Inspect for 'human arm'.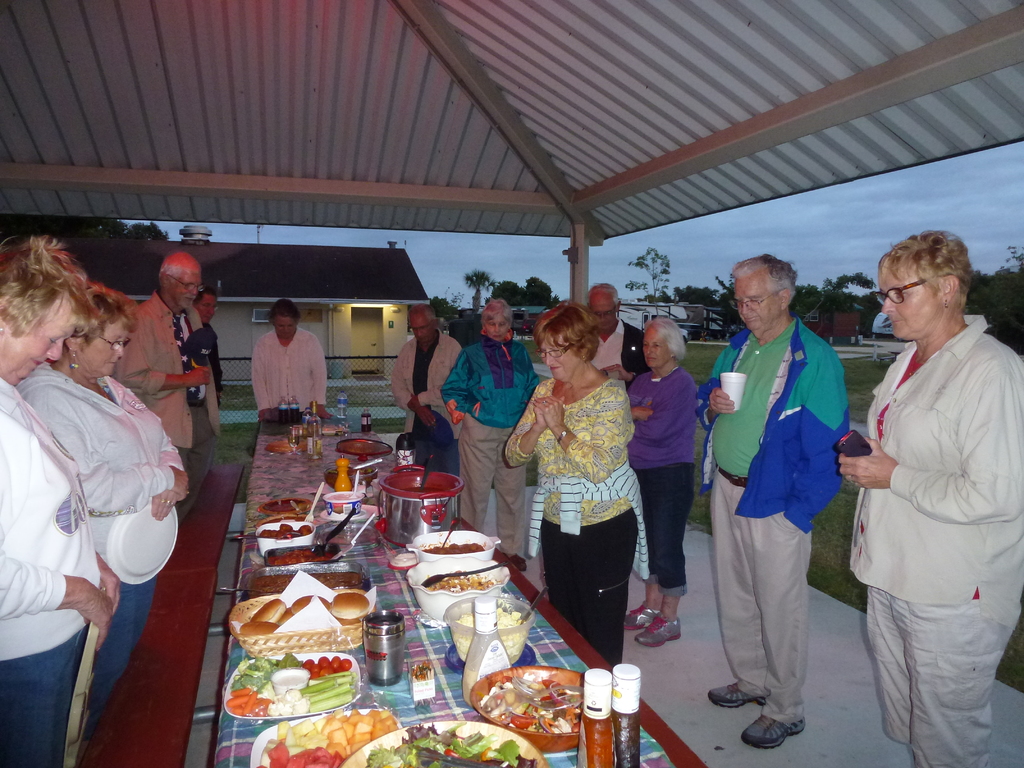
Inspection: select_region(97, 548, 122, 605).
